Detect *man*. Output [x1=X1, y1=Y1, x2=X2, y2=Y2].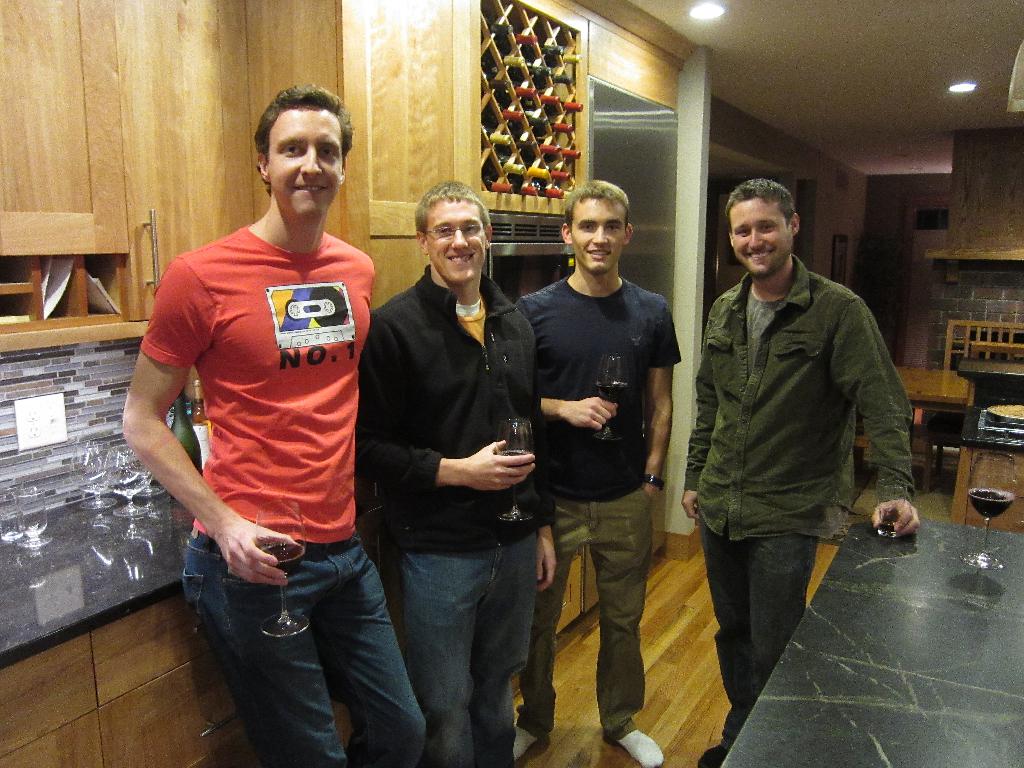
[x1=355, y1=179, x2=557, y2=767].
